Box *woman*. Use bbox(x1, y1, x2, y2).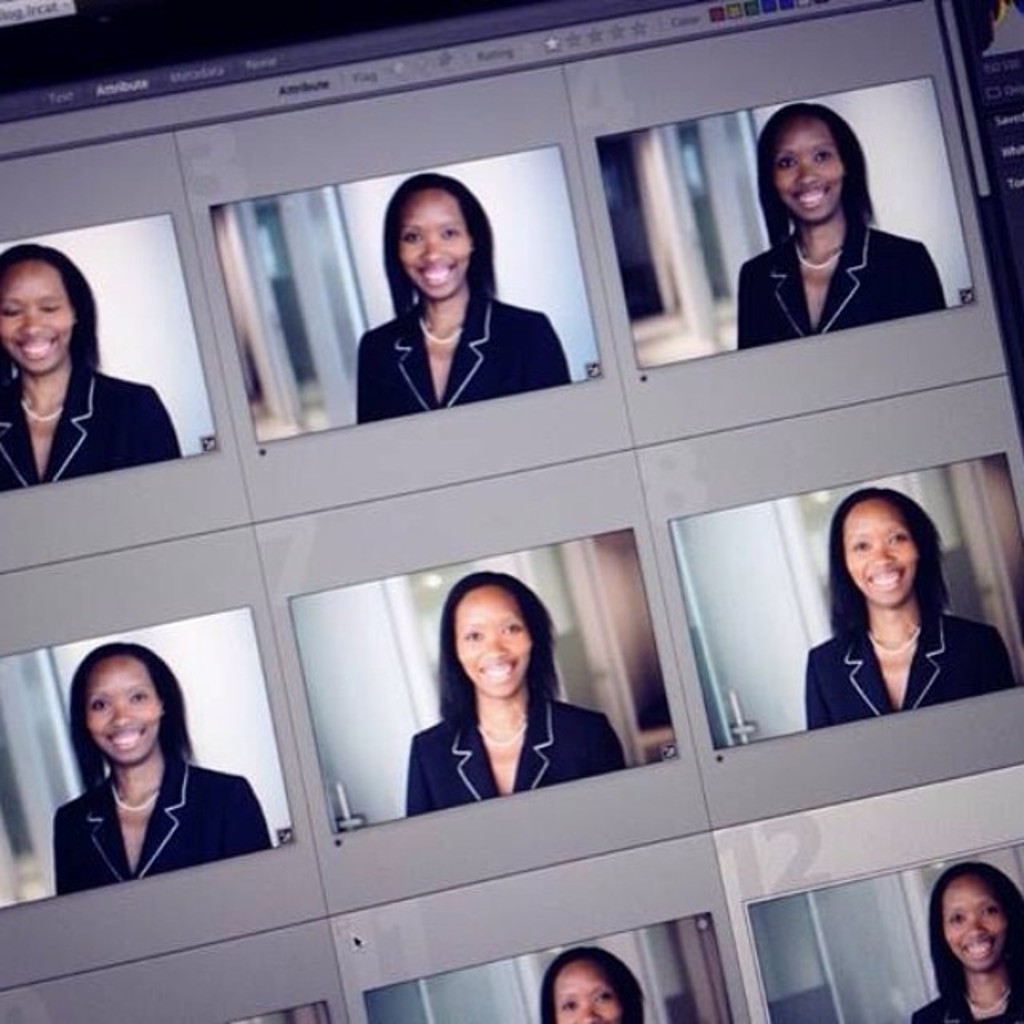
bbox(406, 570, 630, 818).
